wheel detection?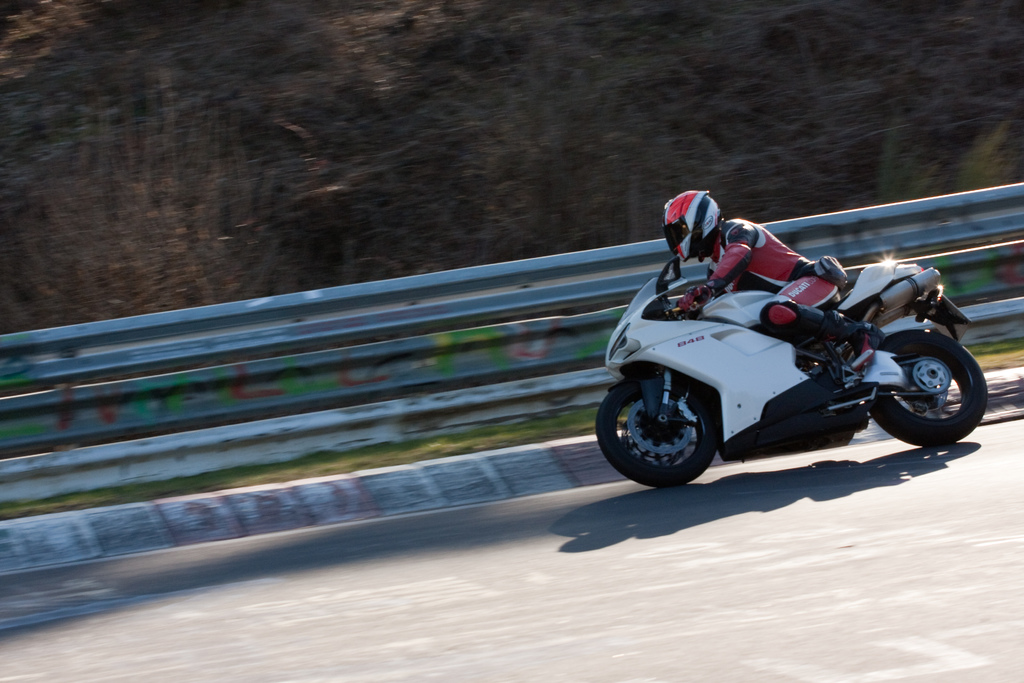
[left=867, top=324, right=996, bottom=453]
